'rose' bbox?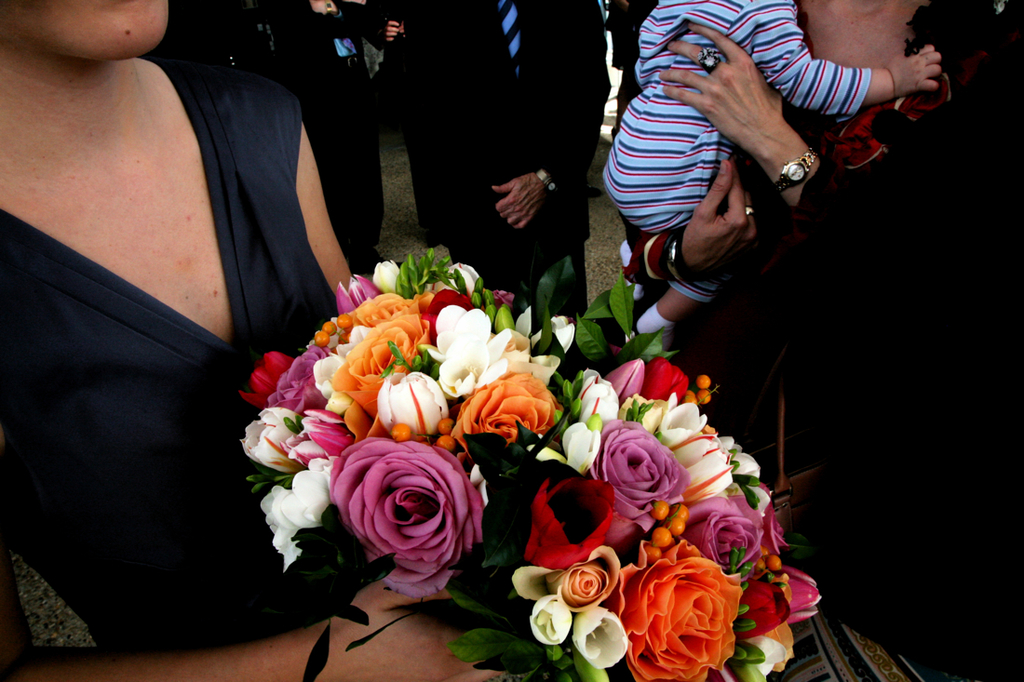
[453,371,567,457]
